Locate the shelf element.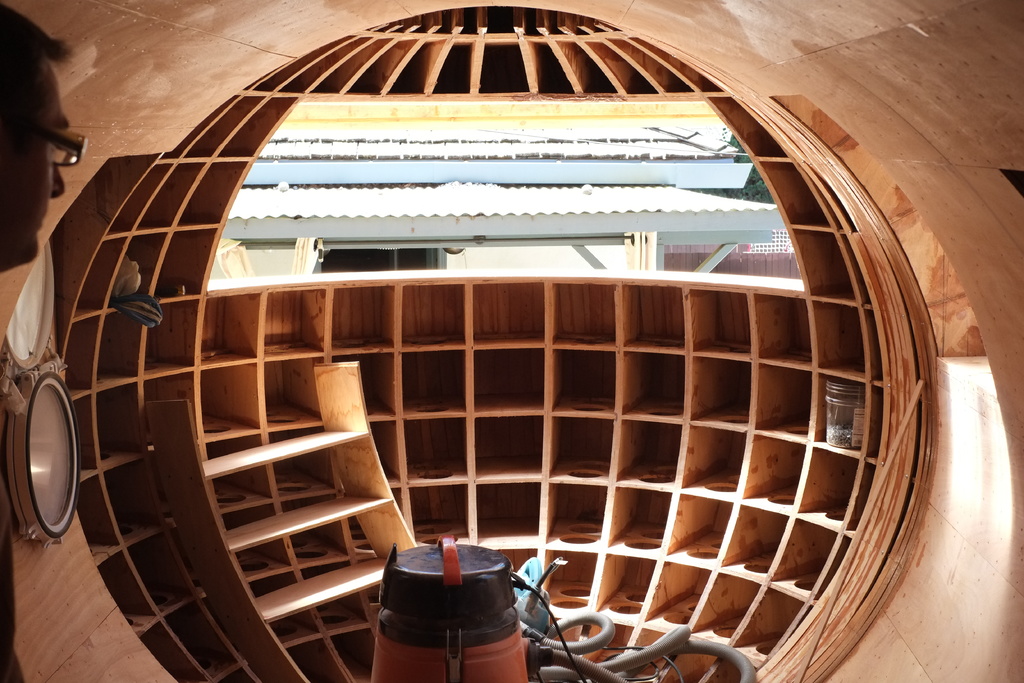
Element bbox: {"x1": 333, "y1": 414, "x2": 414, "y2": 491}.
